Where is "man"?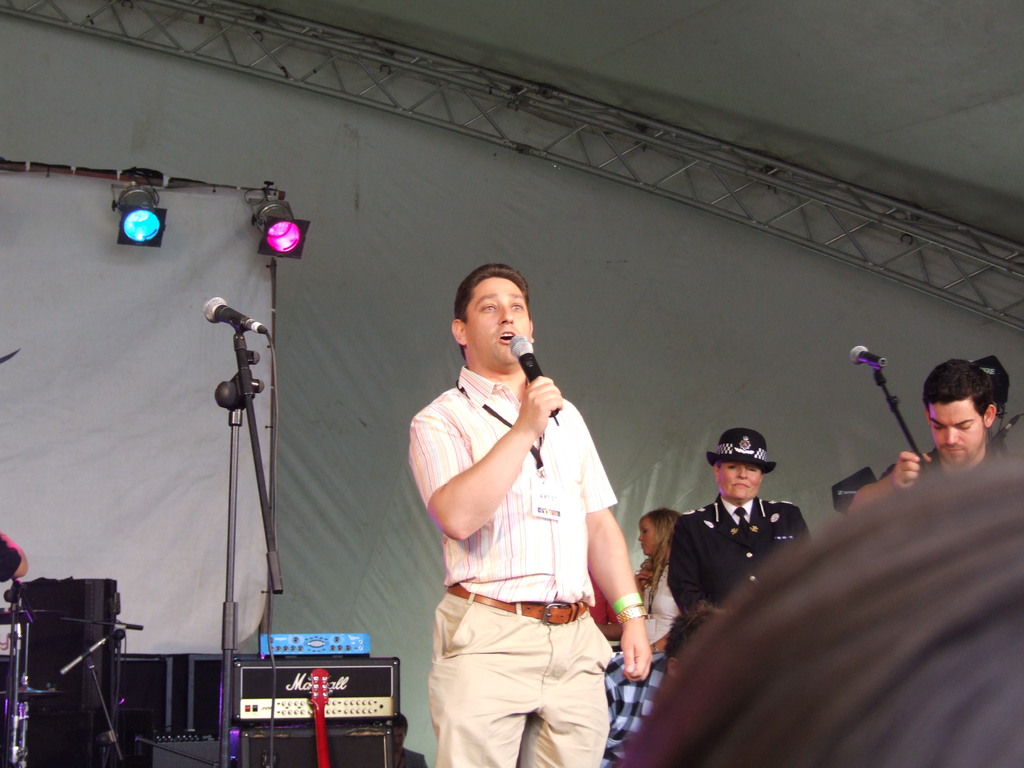
locate(657, 422, 809, 671).
